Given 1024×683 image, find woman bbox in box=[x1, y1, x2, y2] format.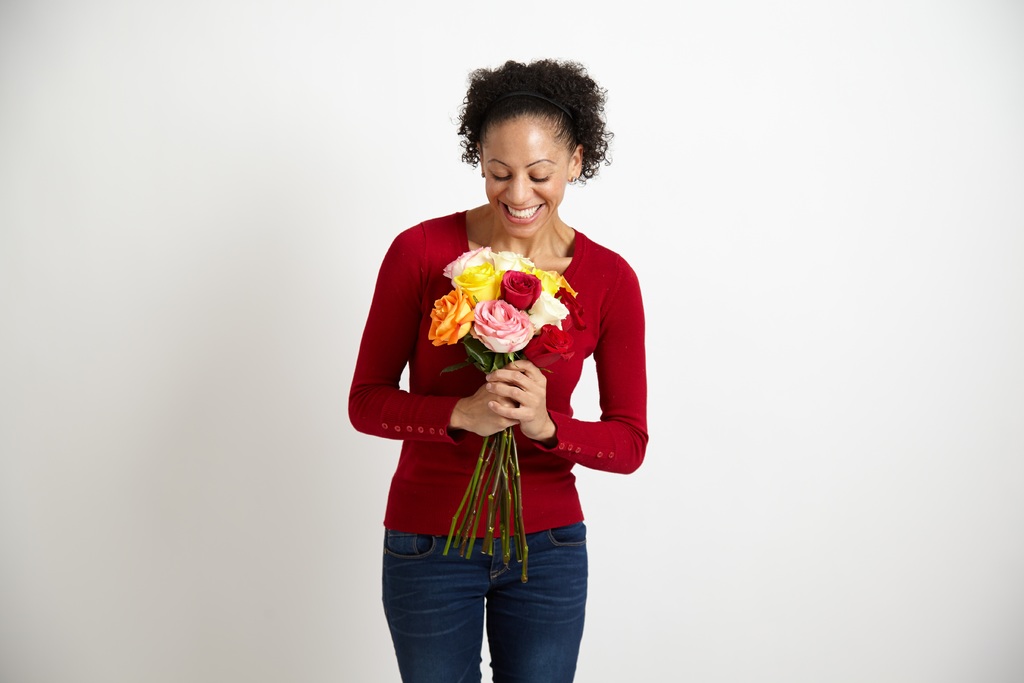
box=[350, 61, 662, 675].
